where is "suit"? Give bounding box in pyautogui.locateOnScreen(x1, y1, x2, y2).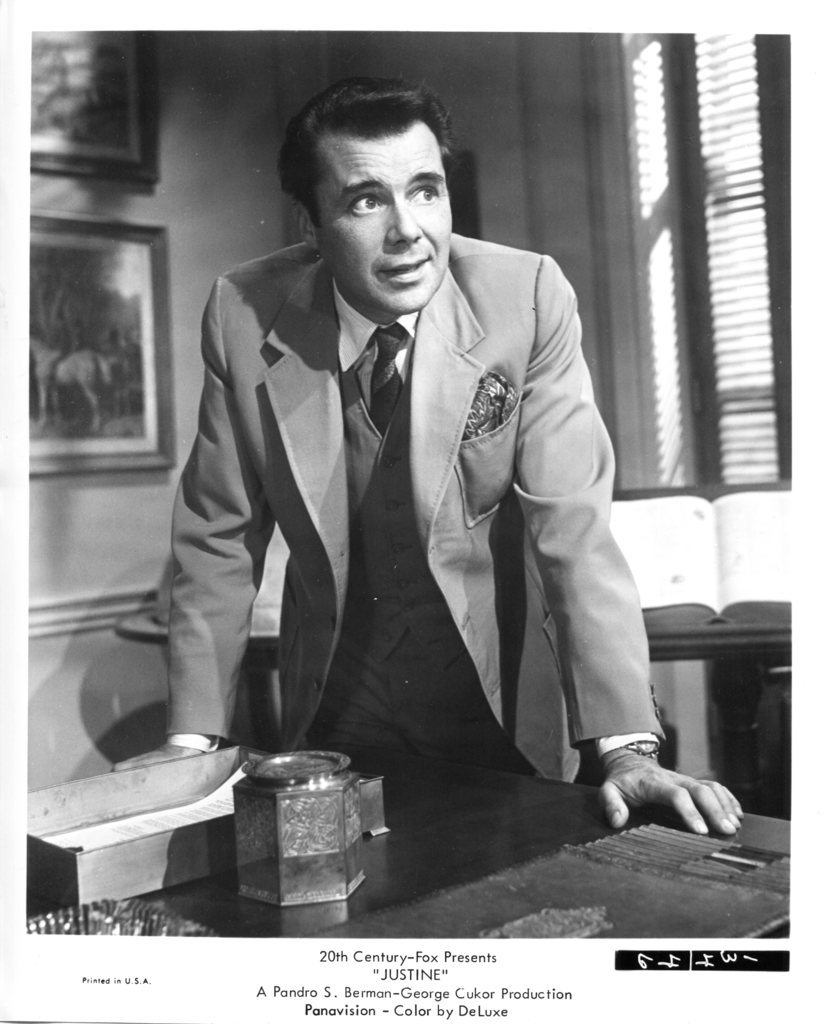
pyautogui.locateOnScreen(138, 234, 593, 797).
